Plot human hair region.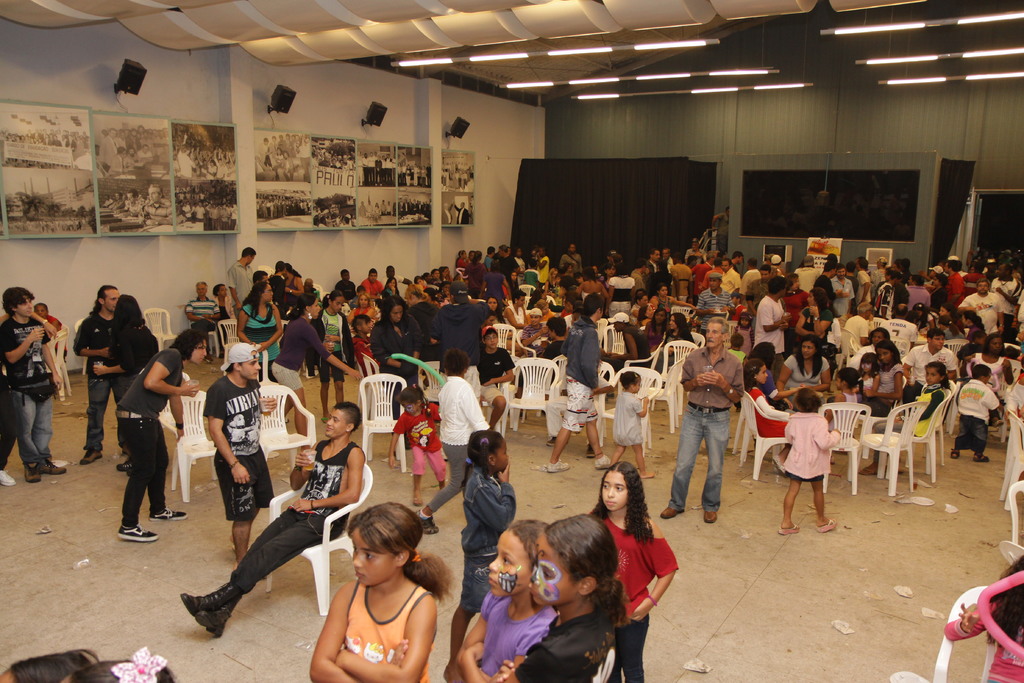
Plotted at [left=196, top=281, right=207, bottom=290].
